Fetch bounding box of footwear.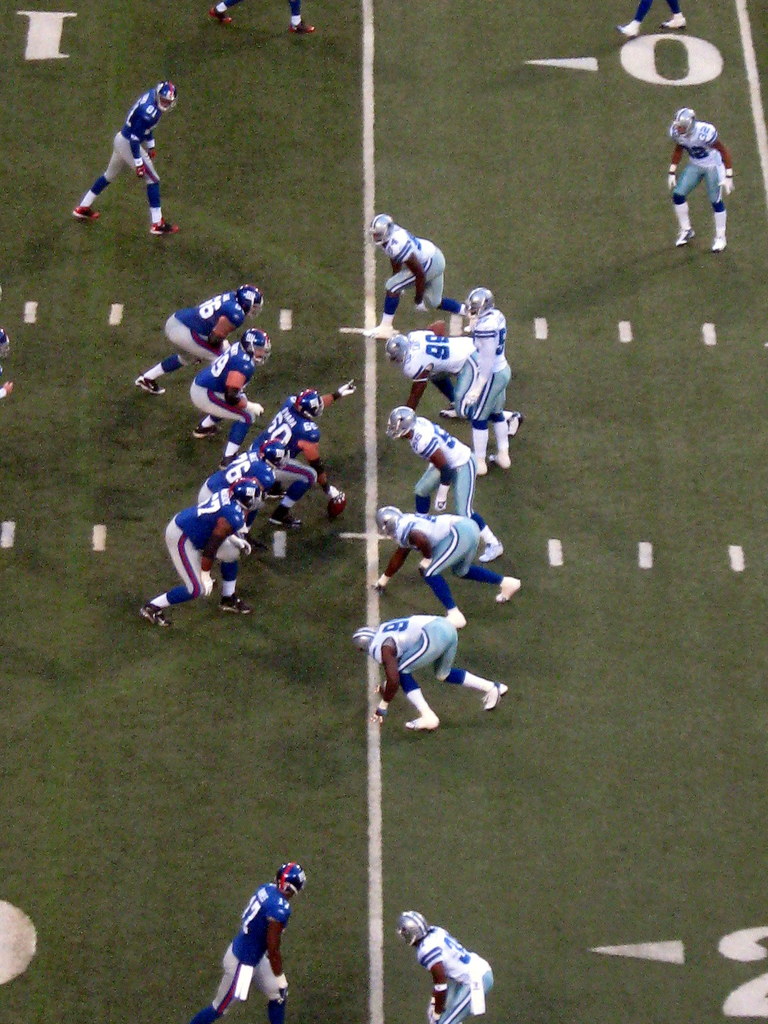
Bbox: (224,593,250,616).
